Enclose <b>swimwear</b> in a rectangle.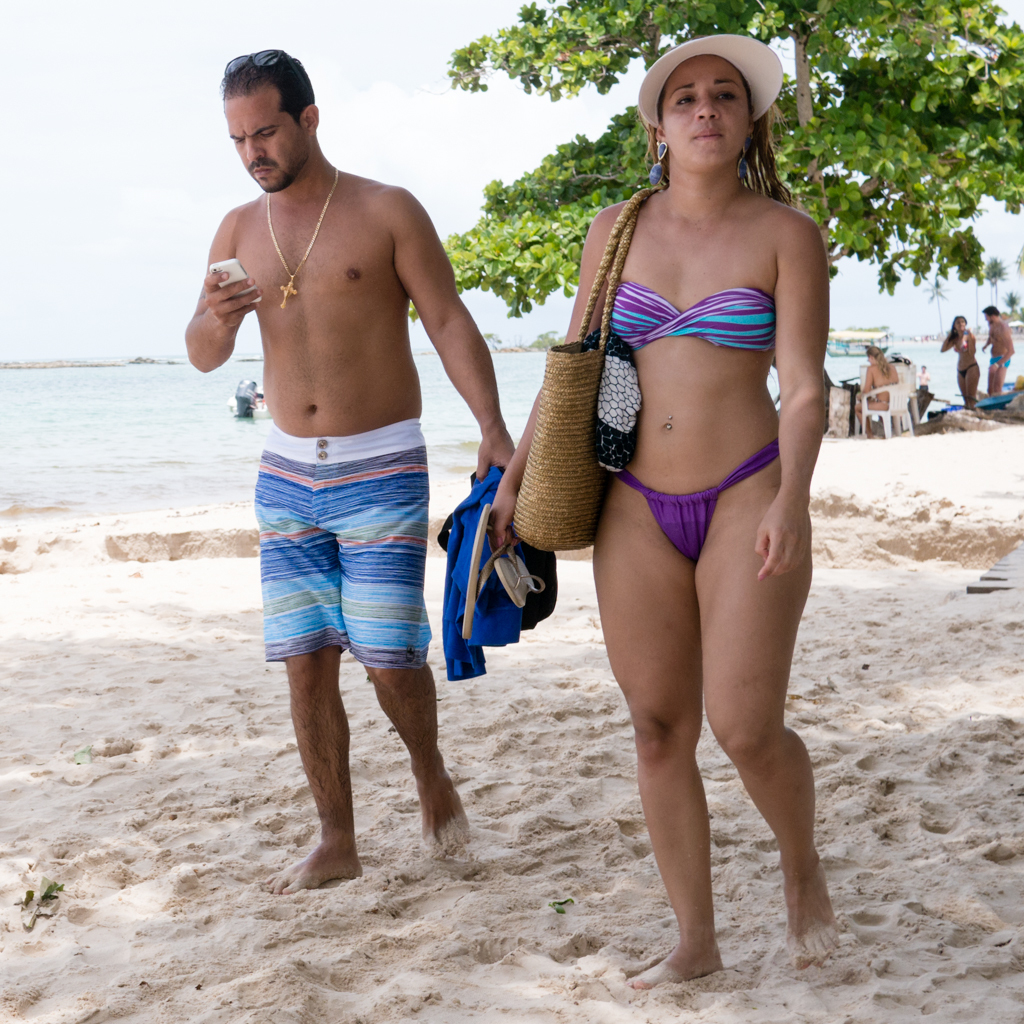
617/439/783/563.
